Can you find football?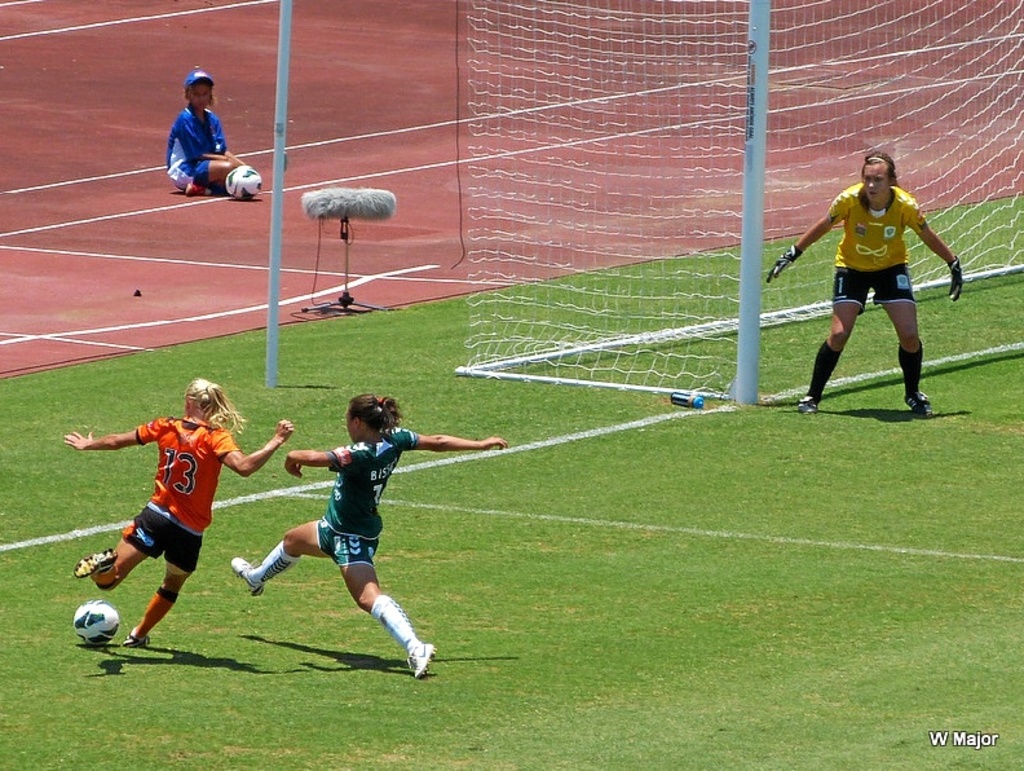
Yes, bounding box: rect(74, 602, 124, 644).
